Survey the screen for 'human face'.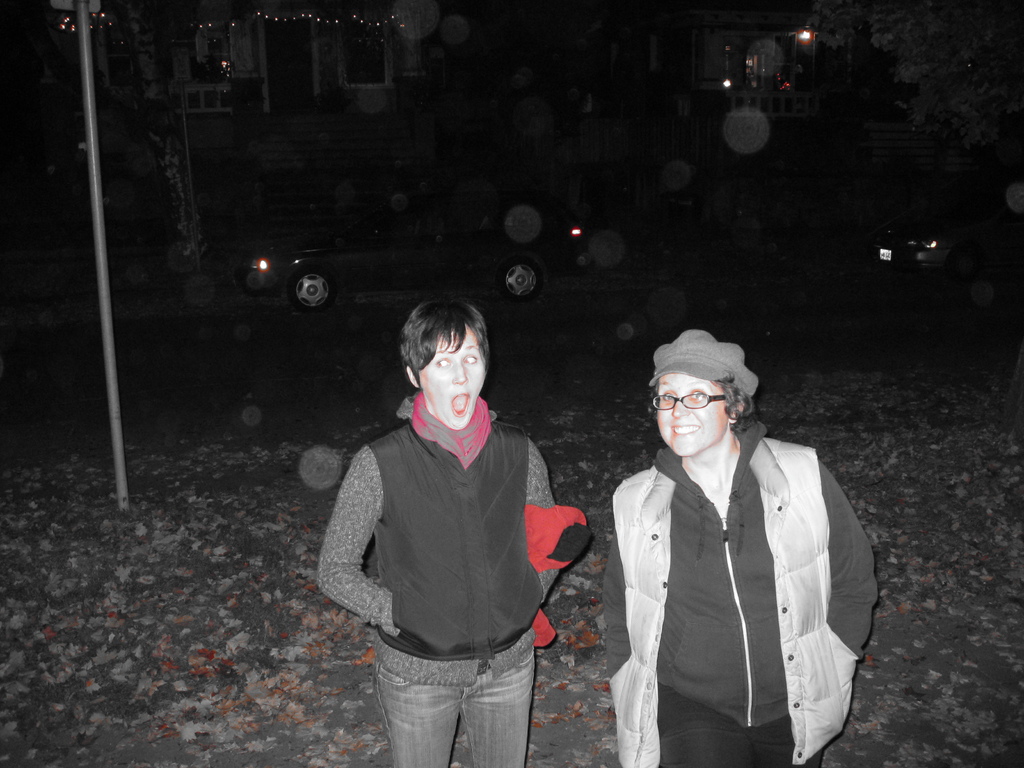
Survey found: (x1=417, y1=328, x2=486, y2=427).
